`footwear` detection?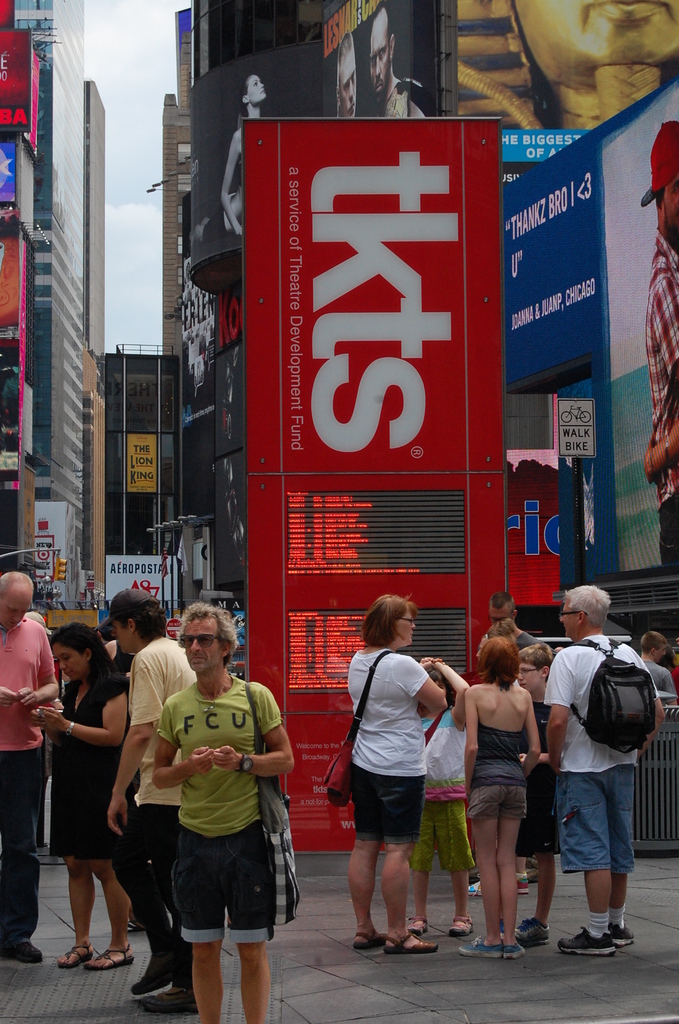
[left=558, top=925, right=621, bottom=960]
